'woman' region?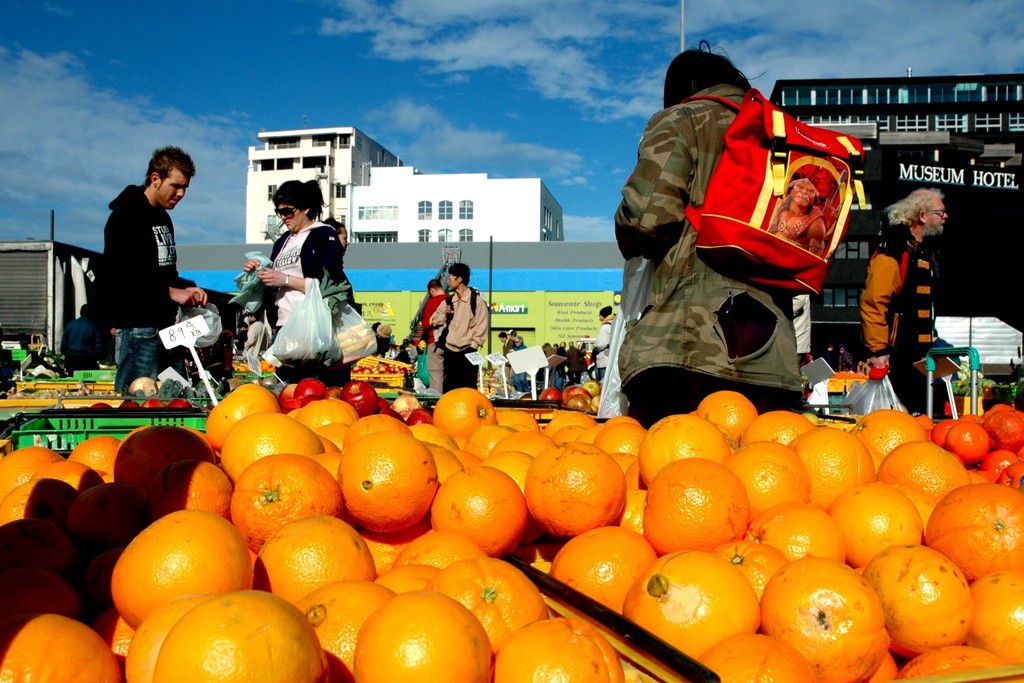
l=374, t=322, r=392, b=356
